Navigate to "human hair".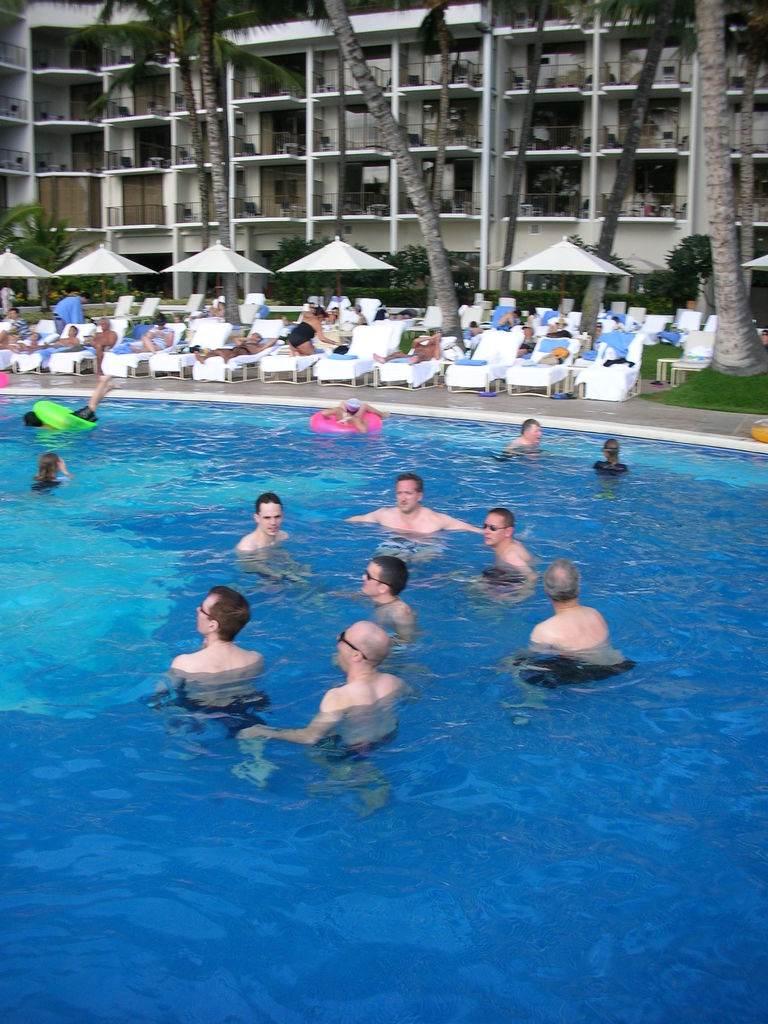
Navigation target: box=[489, 507, 513, 533].
